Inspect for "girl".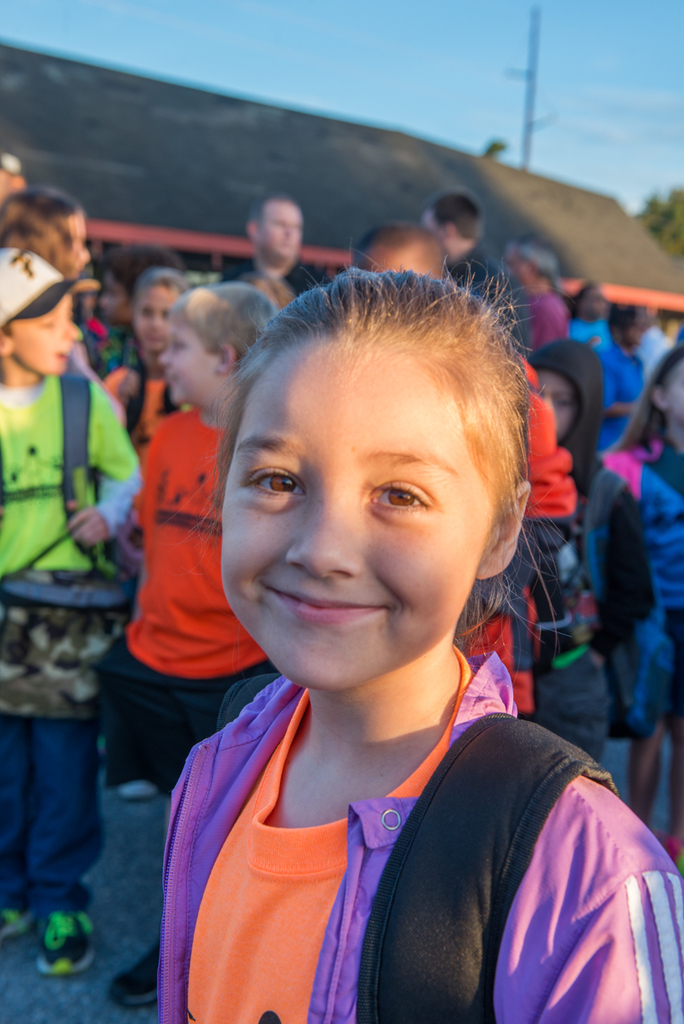
Inspection: (101, 265, 194, 800).
